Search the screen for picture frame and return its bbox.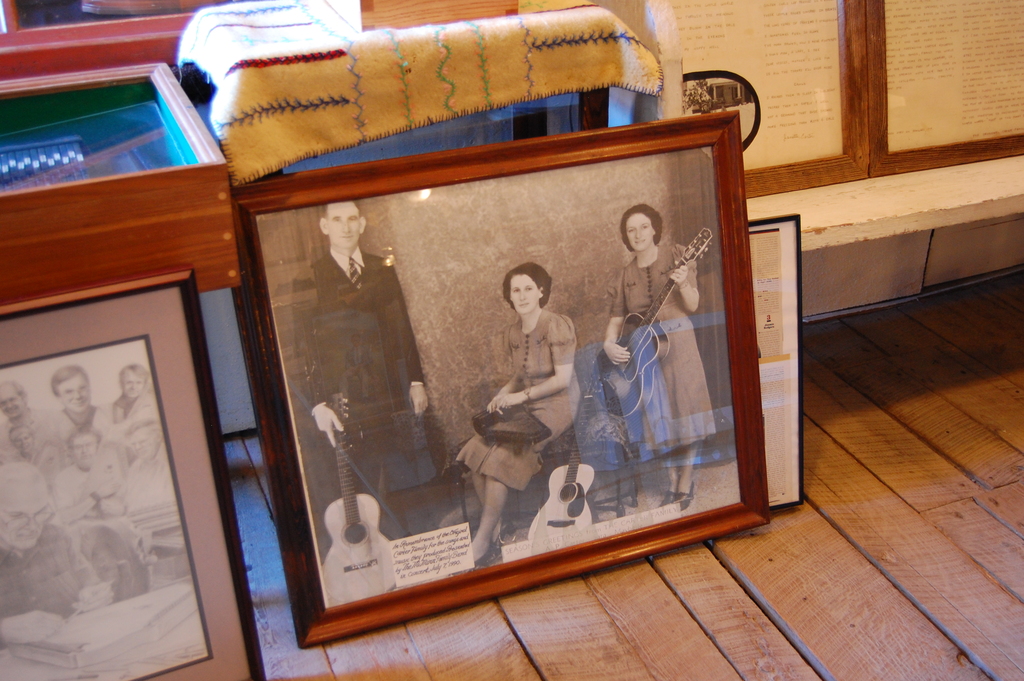
Found: bbox=(871, 0, 1023, 174).
